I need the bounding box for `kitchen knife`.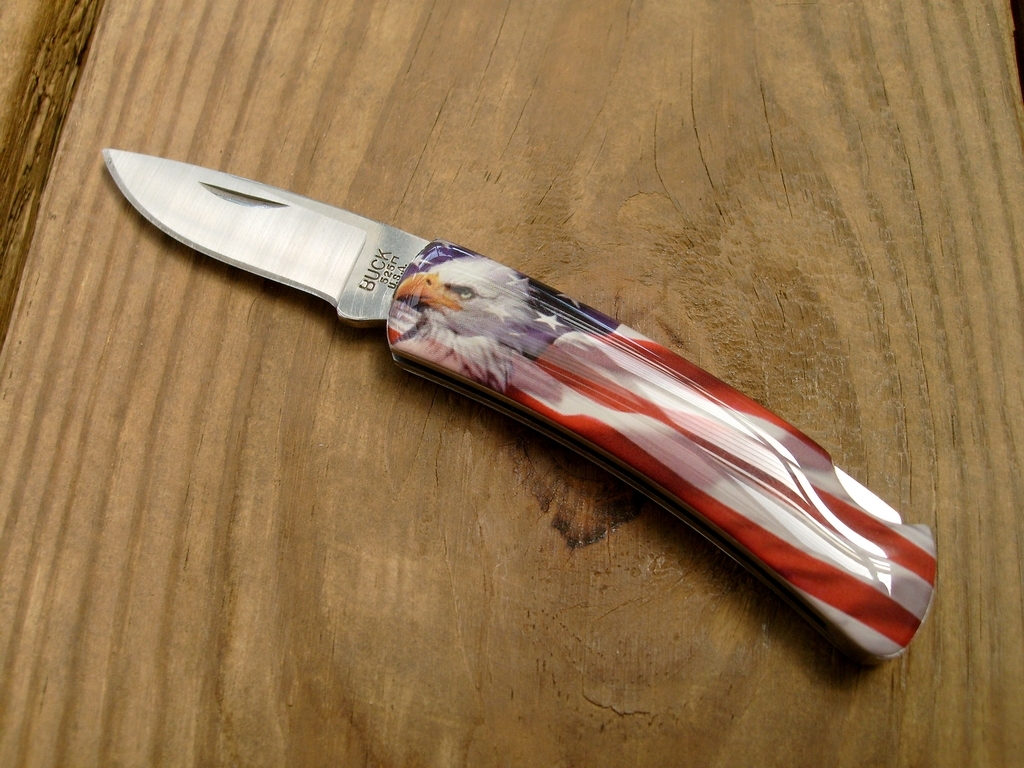
Here it is: [left=94, top=144, right=935, bottom=669].
